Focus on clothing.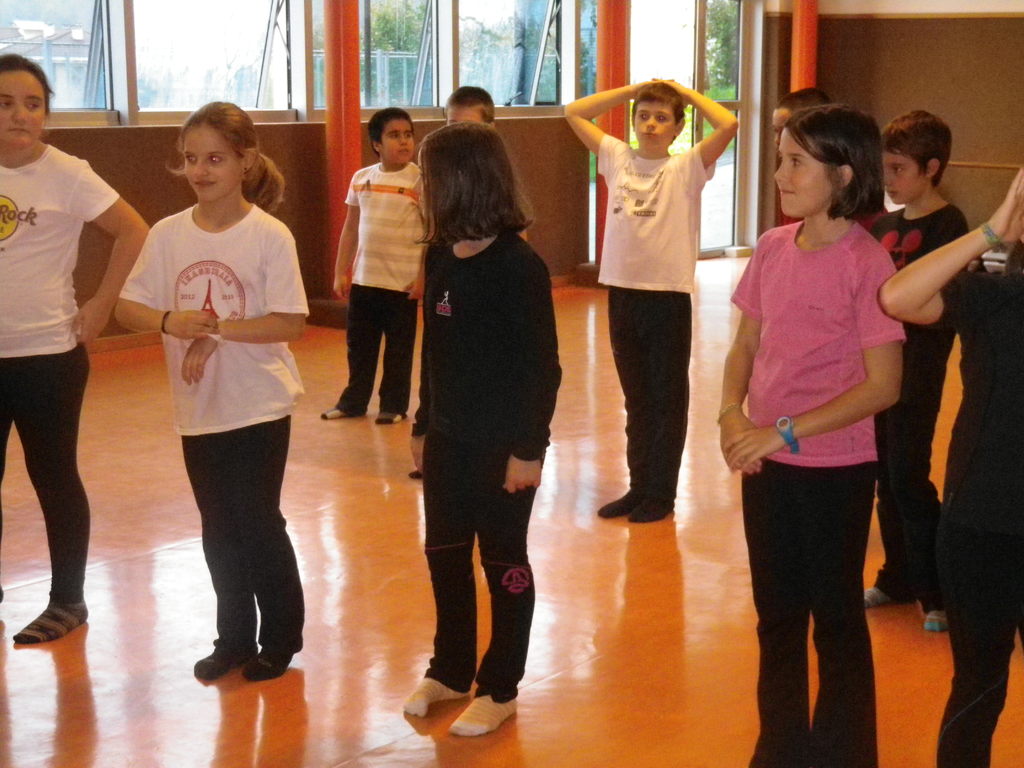
Focused at box(111, 204, 302, 440).
